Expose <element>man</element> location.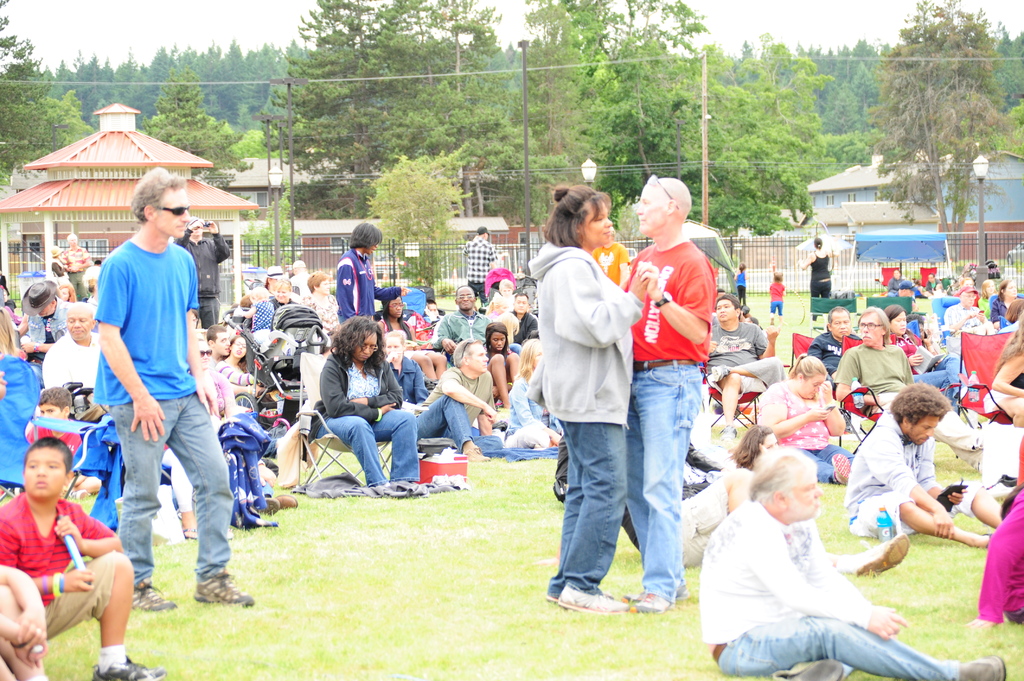
Exposed at (x1=267, y1=266, x2=286, y2=291).
